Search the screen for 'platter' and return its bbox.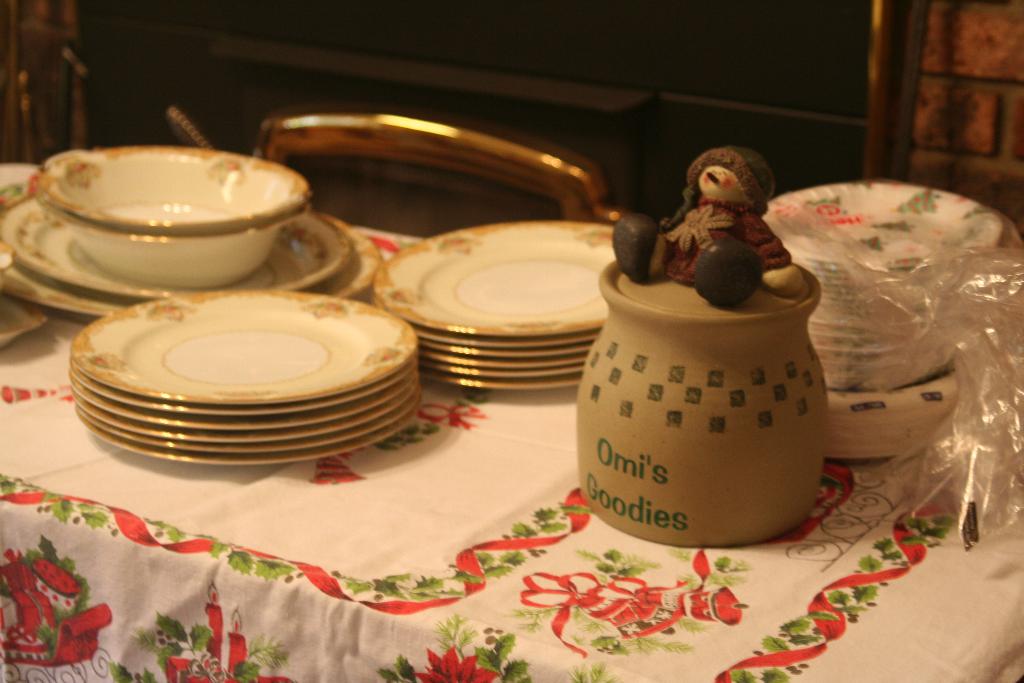
Found: detection(0, 216, 374, 316).
